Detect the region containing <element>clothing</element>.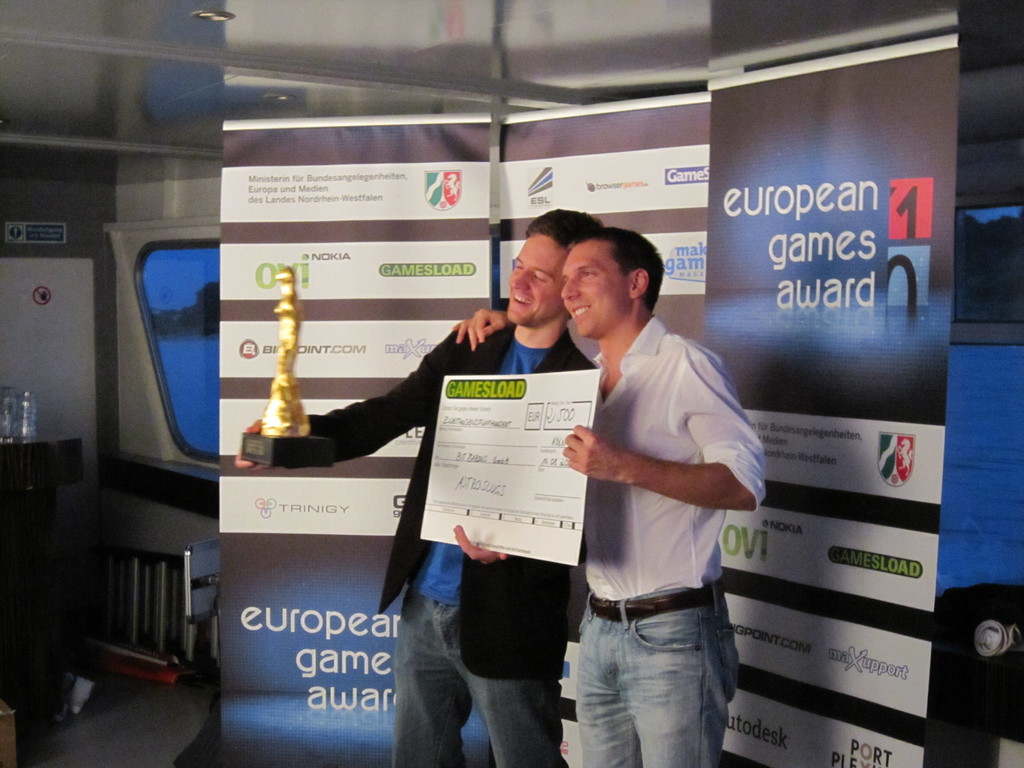
x1=306, y1=321, x2=598, y2=767.
